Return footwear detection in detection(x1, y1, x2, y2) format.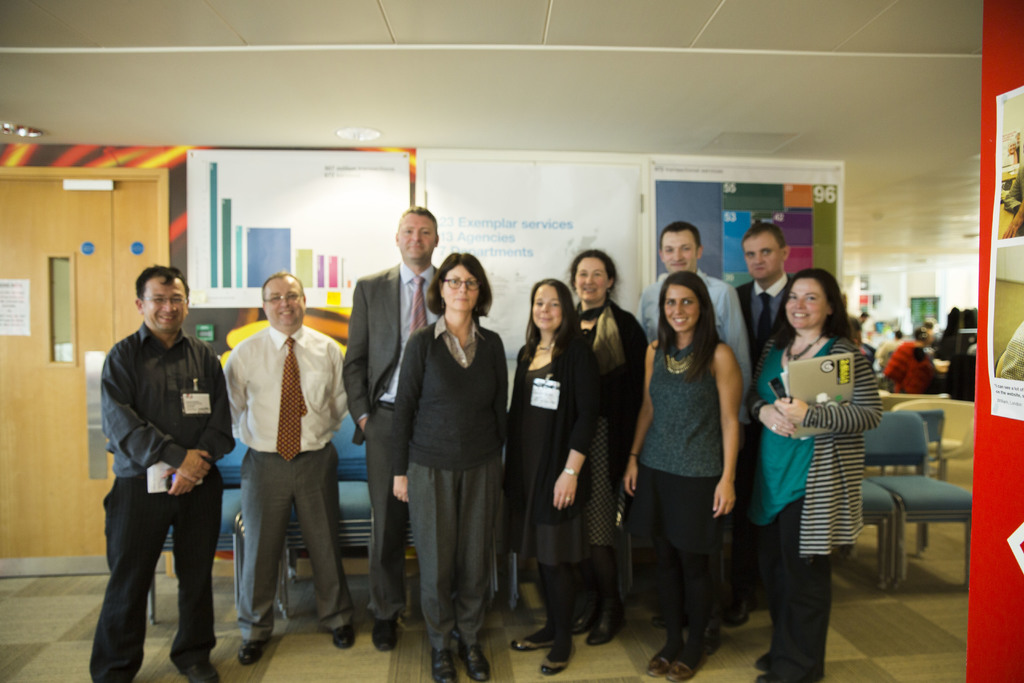
detection(332, 627, 360, 647).
